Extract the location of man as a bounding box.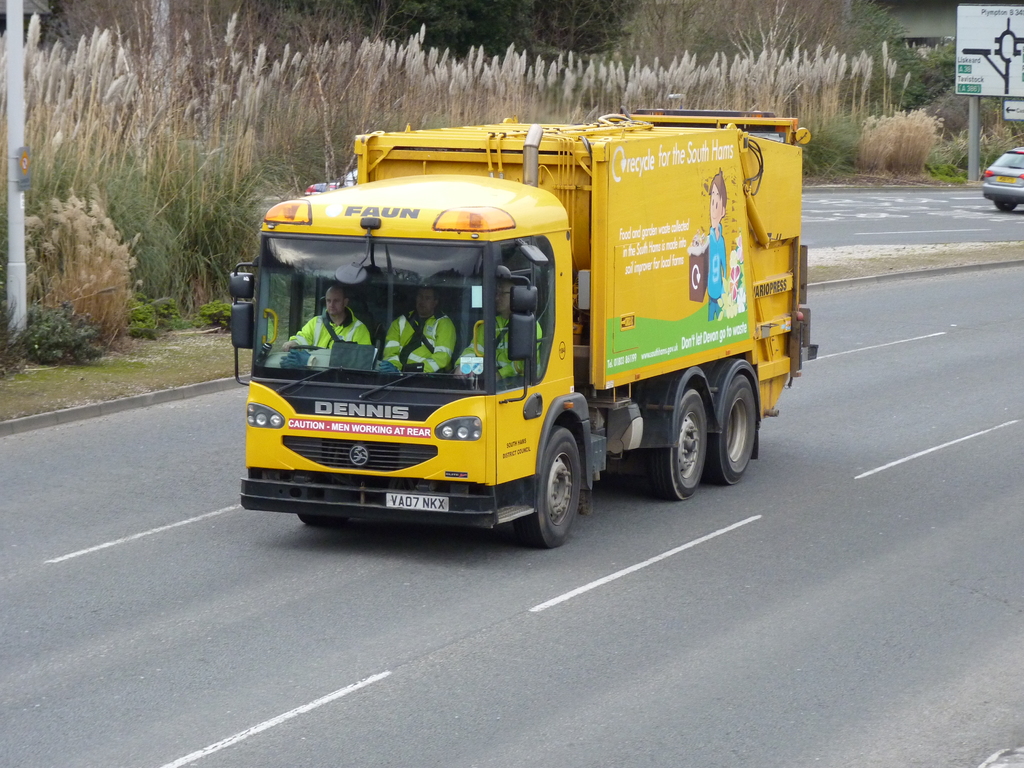
crop(454, 280, 542, 386).
